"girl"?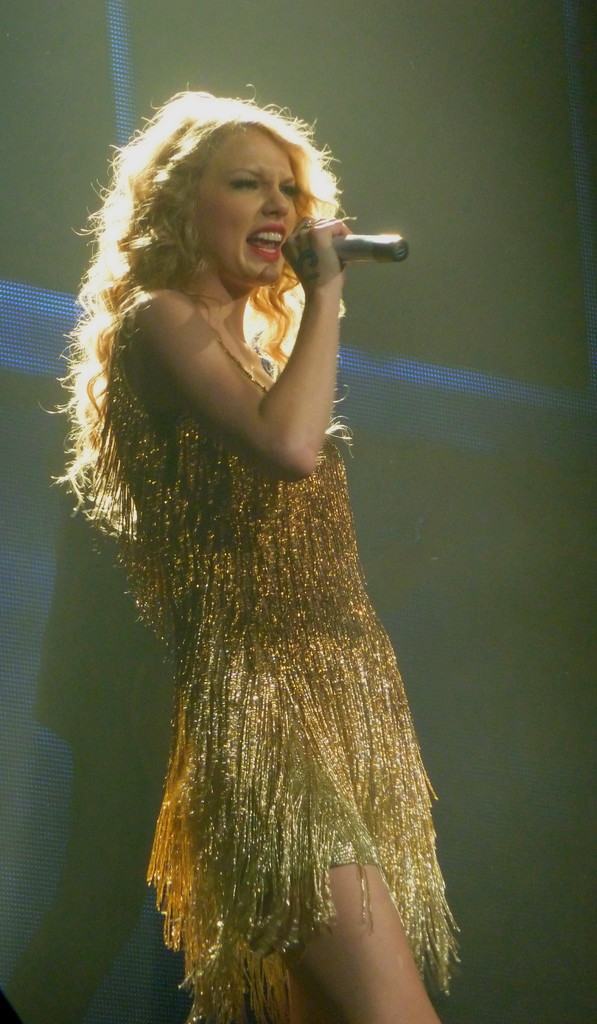
select_region(46, 76, 475, 1023)
